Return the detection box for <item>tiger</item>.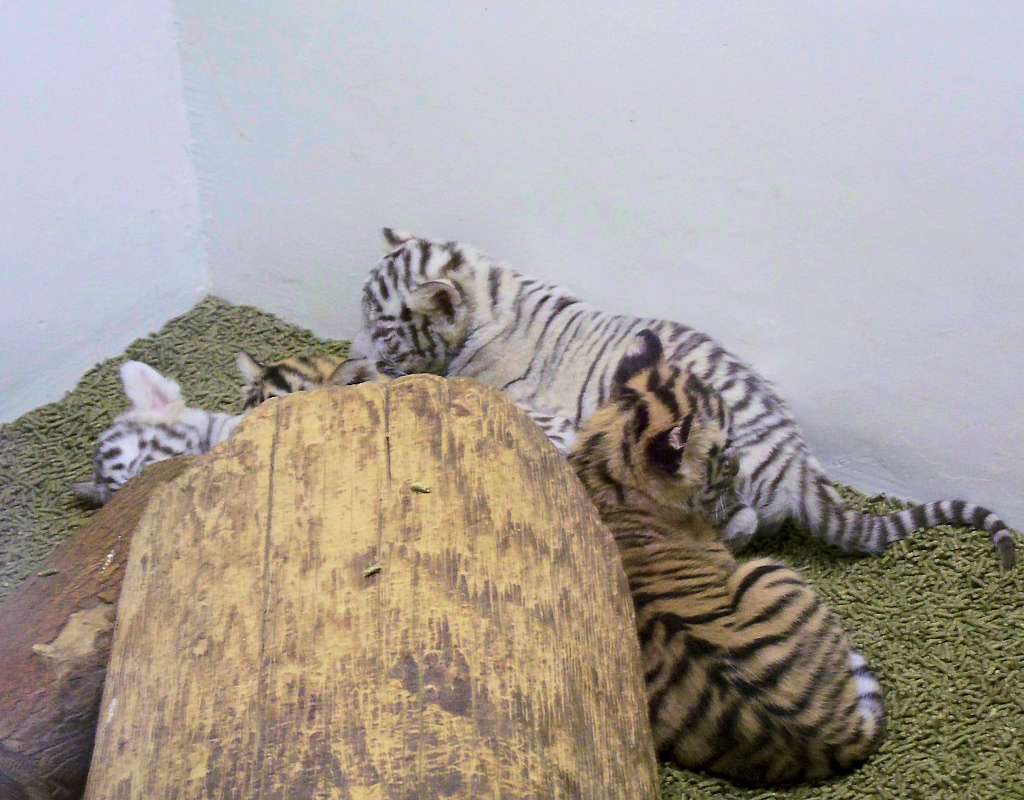
70 361 245 506.
